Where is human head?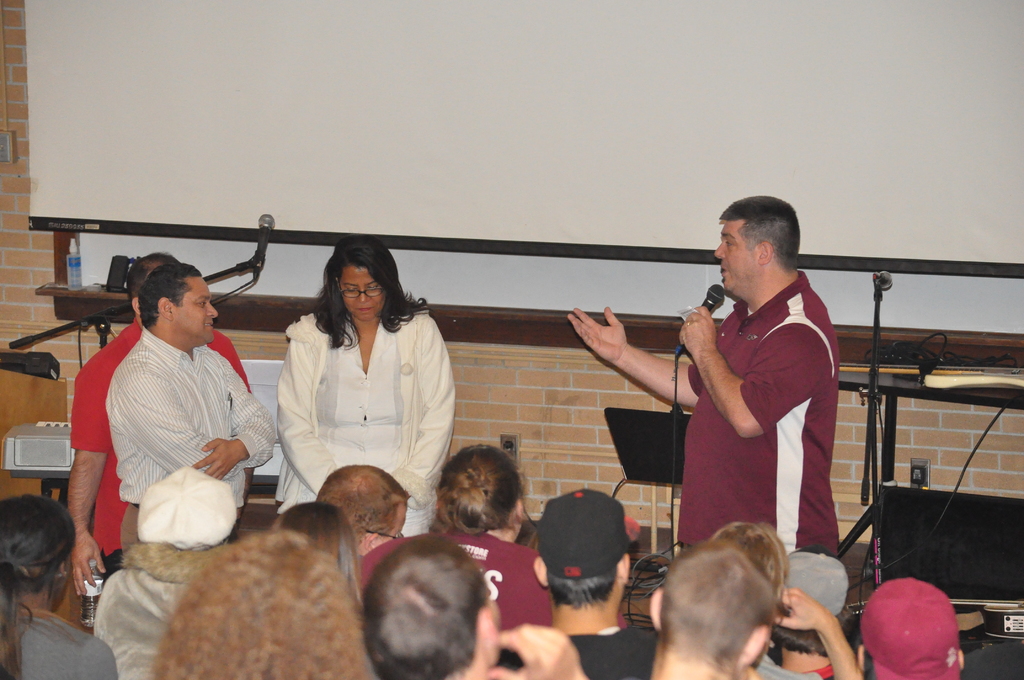
<box>164,526,364,679</box>.
